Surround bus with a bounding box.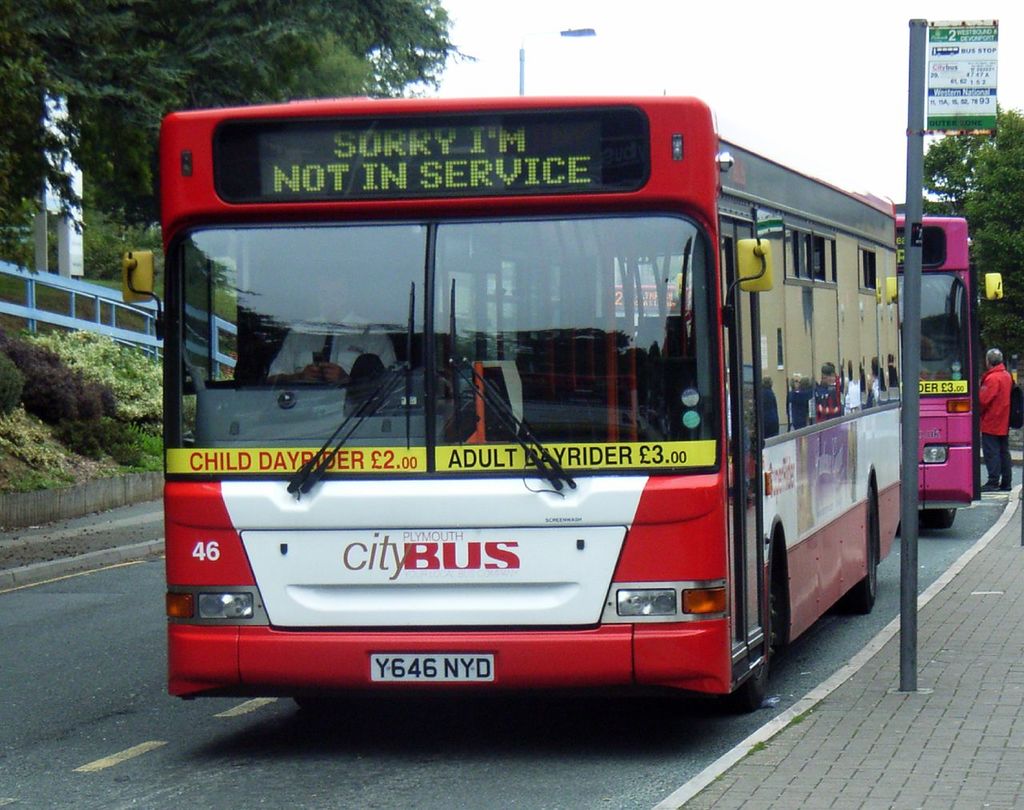
117:92:907:721.
